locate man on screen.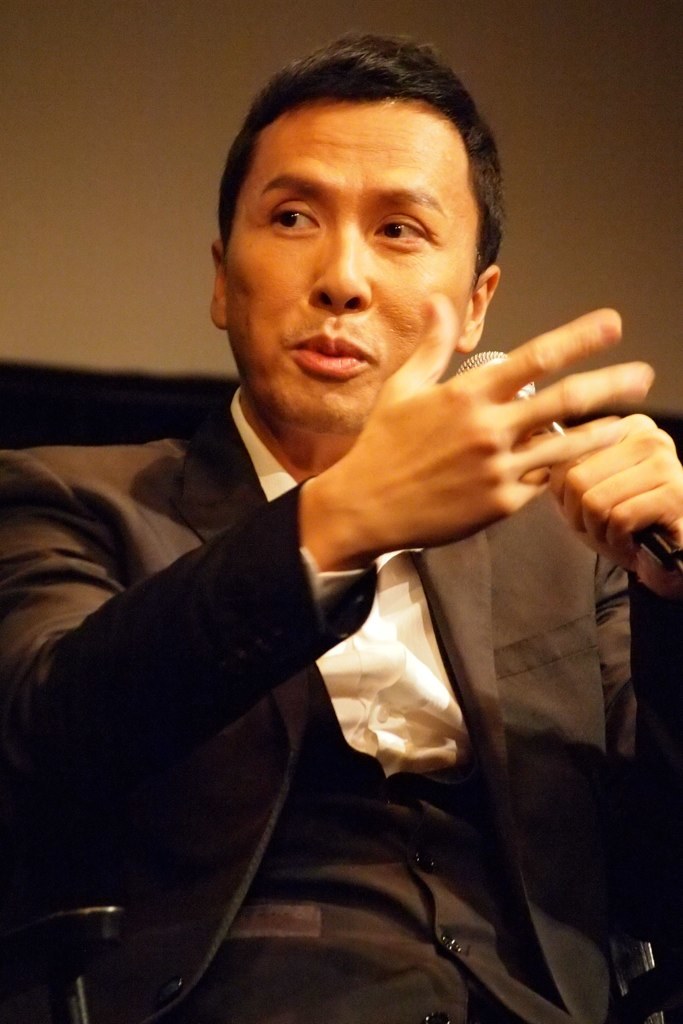
On screen at region(6, 21, 682, 1023).
